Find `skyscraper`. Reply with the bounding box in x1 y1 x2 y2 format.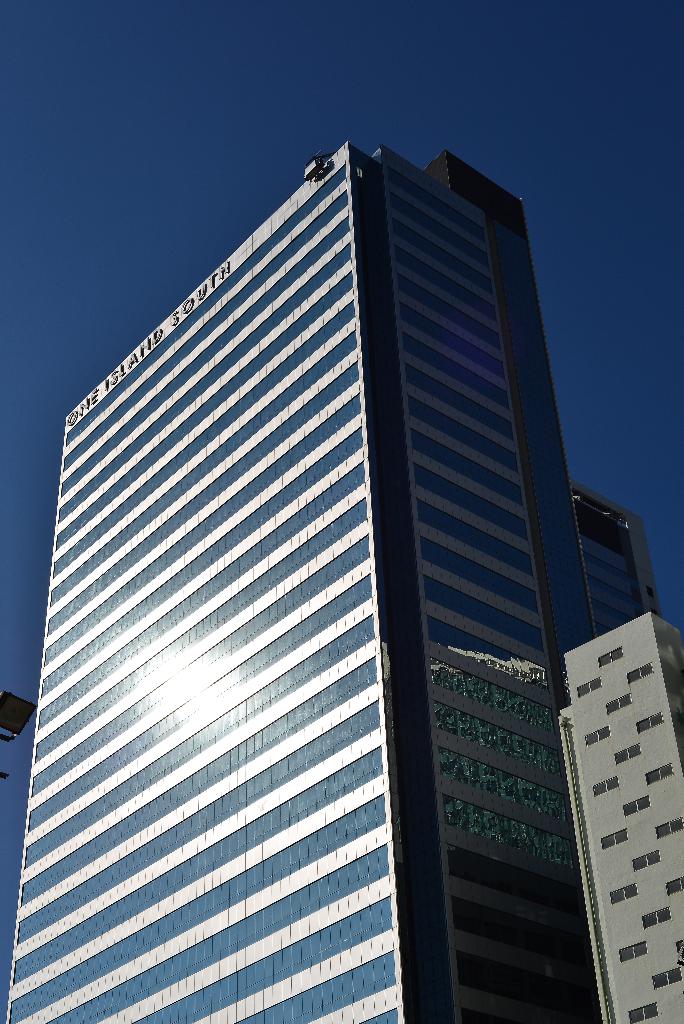
0 140 683 1023.
